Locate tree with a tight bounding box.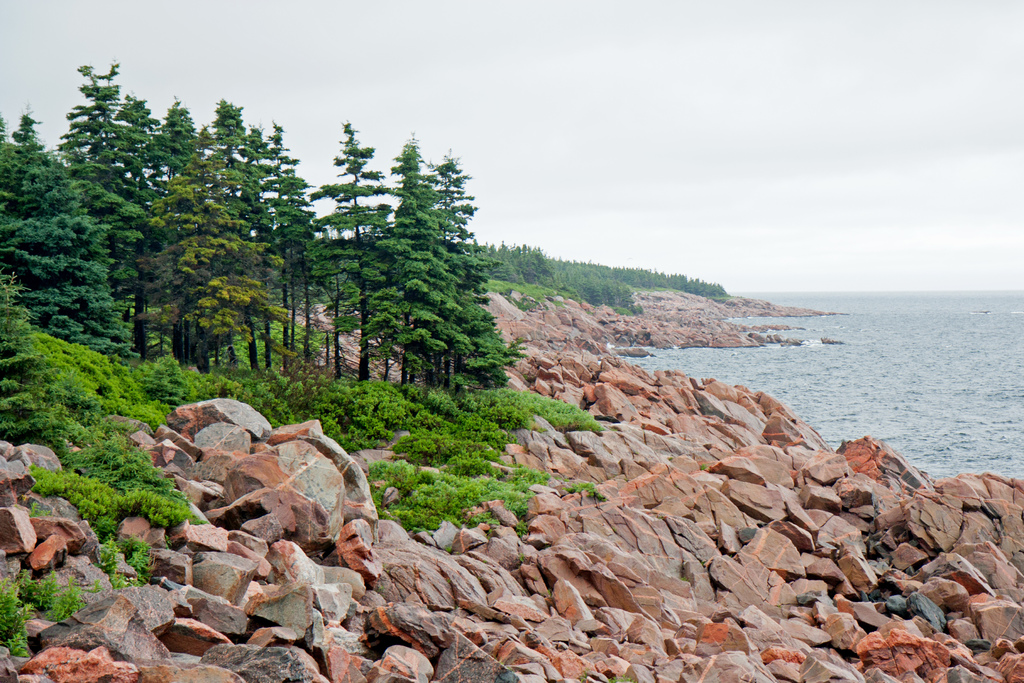
x1=282, y1=174, x2=320, y2=353.
